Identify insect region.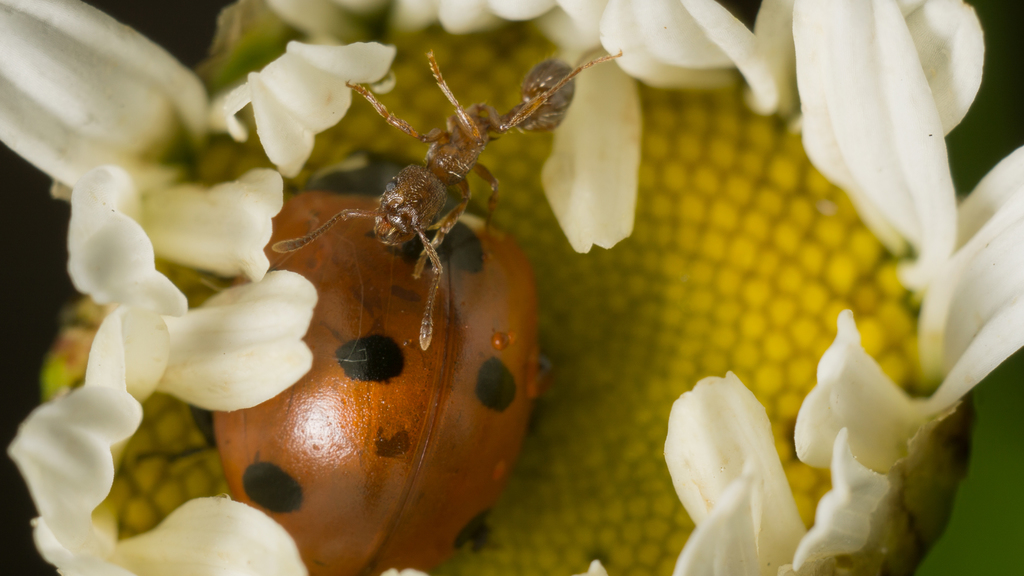
Region: [x1=127, y1=140, x2=561, y2=575].
